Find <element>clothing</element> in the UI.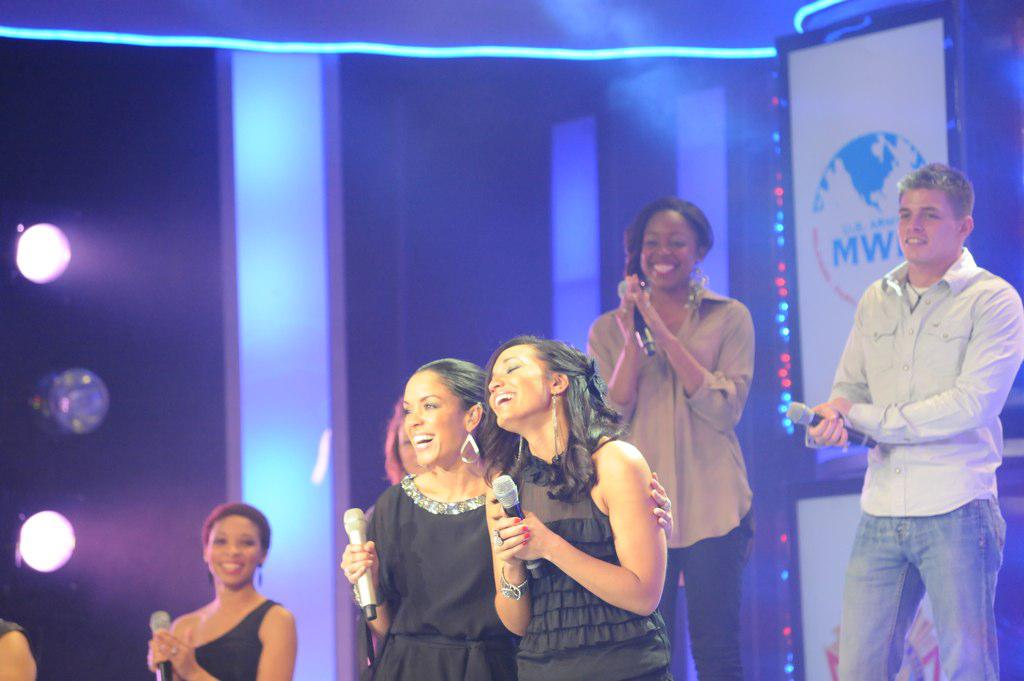
UI element at select_region(824, 247, 1023, 680).
